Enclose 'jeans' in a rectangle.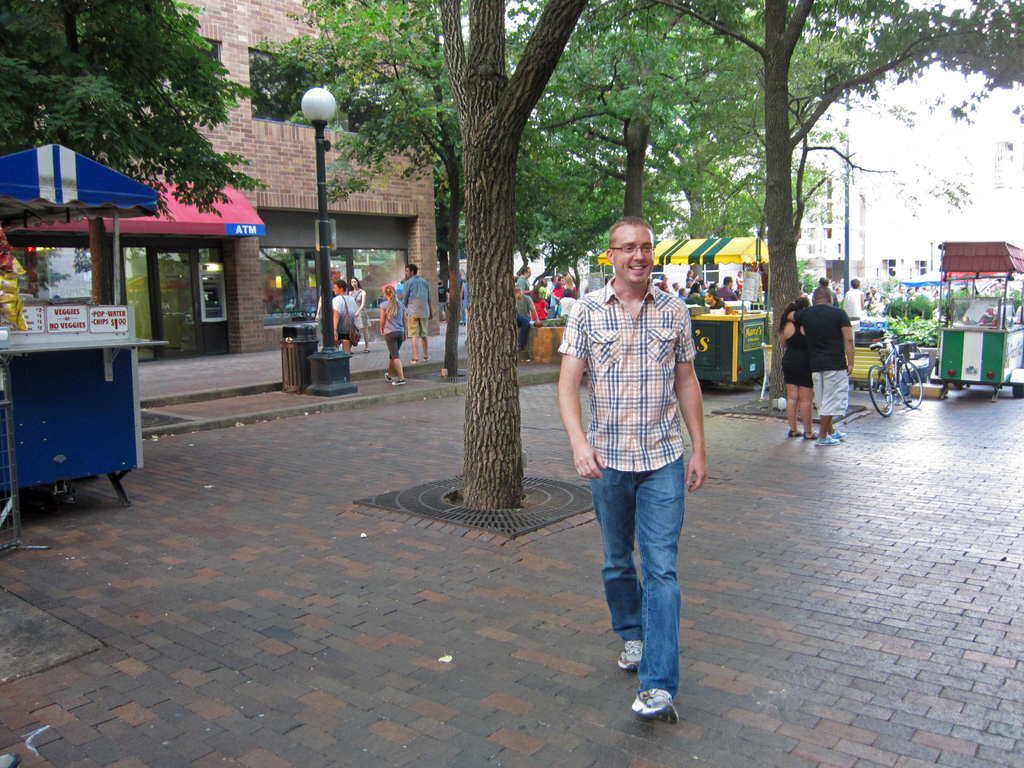
pyautogui.locateOnScreen(591, 458, 684, 694).
